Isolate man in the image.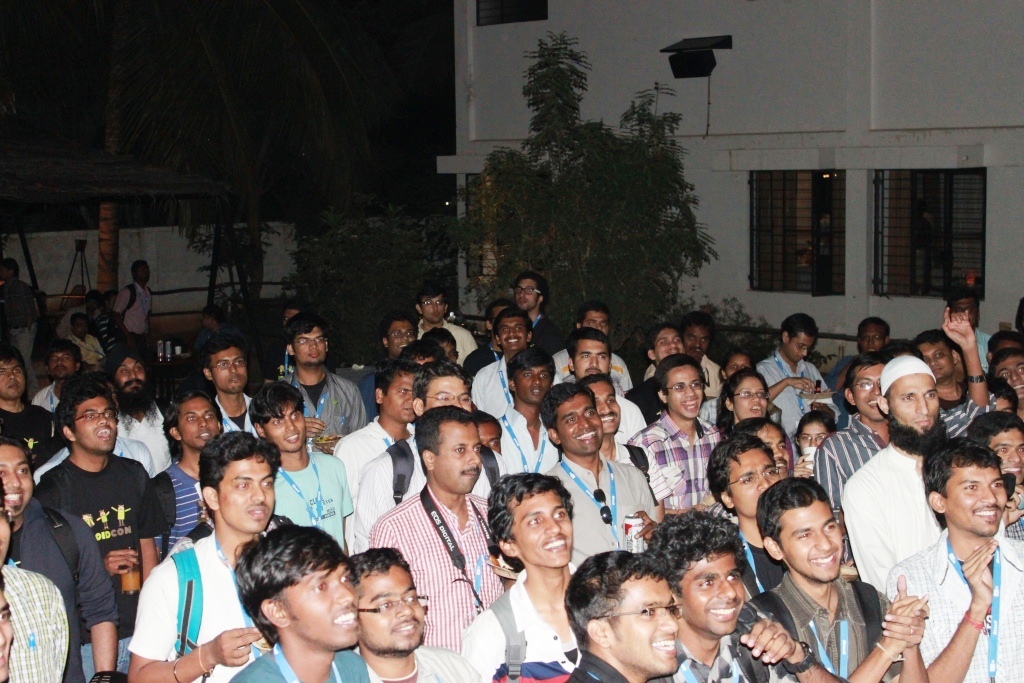
Isolated region: (x1=988, y1=331, x2=1023, y2=352).
